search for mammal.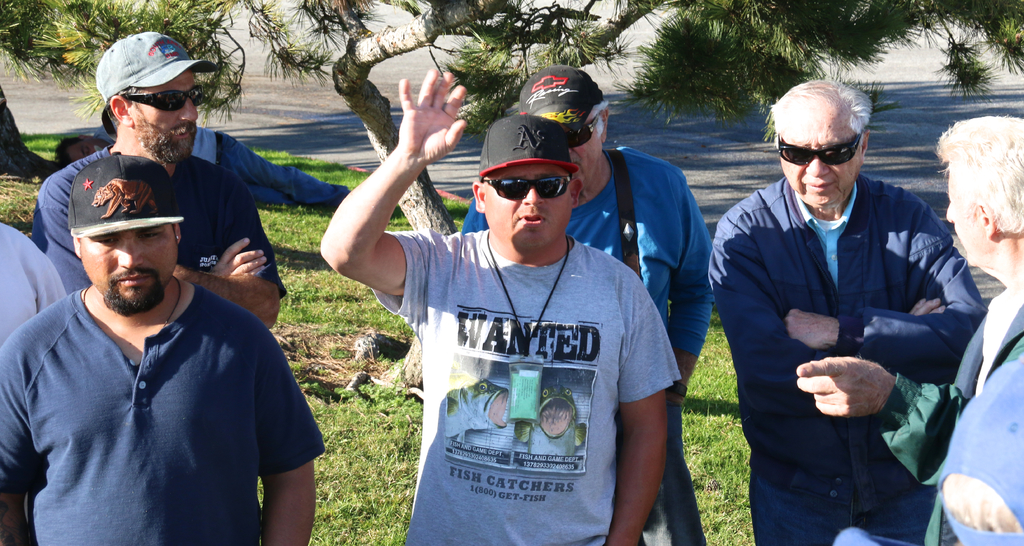
Found at [316,67,682,545].
